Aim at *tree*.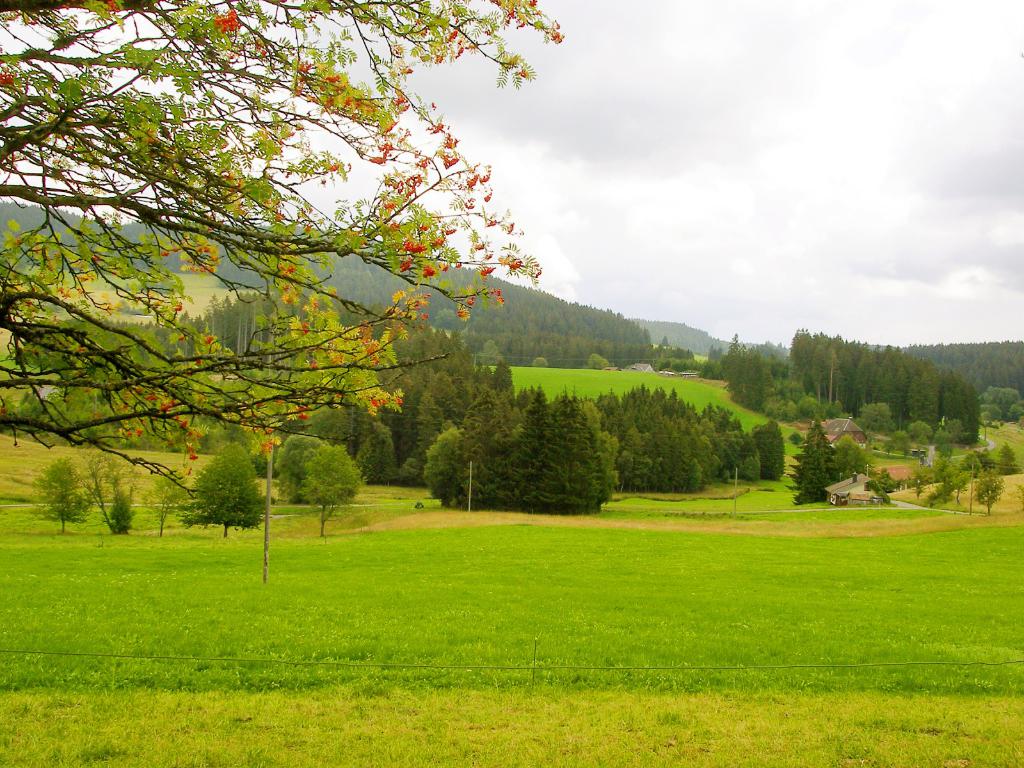
Aimed at detection(269, 434, 332, 511).
